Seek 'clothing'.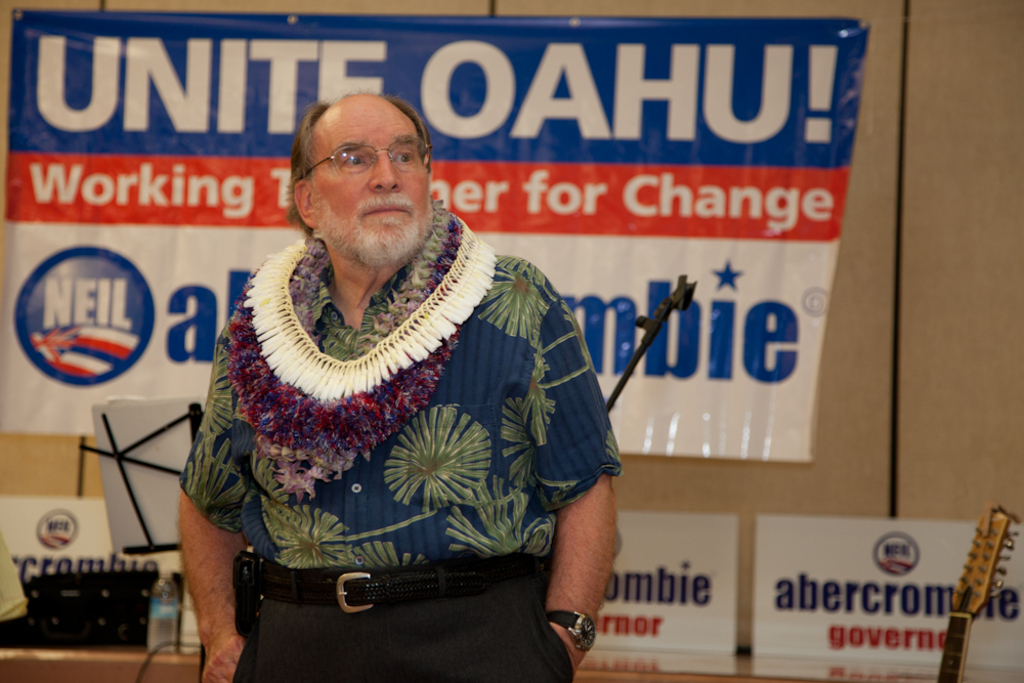
182:194:618:682.
